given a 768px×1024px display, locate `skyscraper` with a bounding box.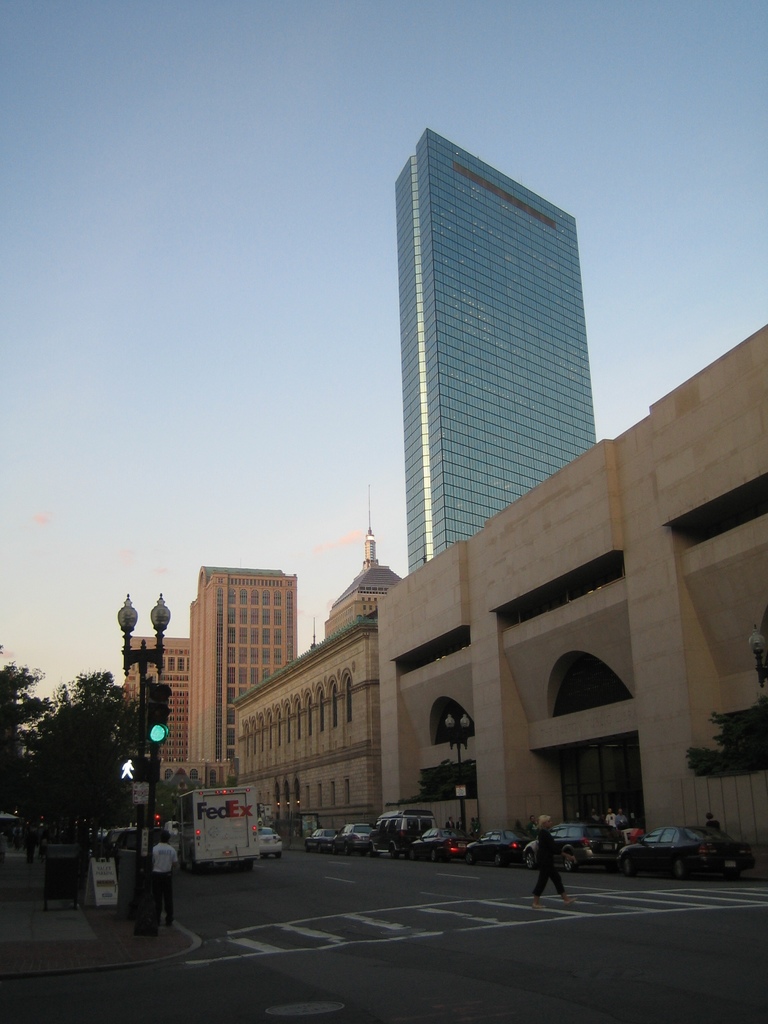
Located: pyautogui.locateOnScreen(362, 120, 628, 604).
